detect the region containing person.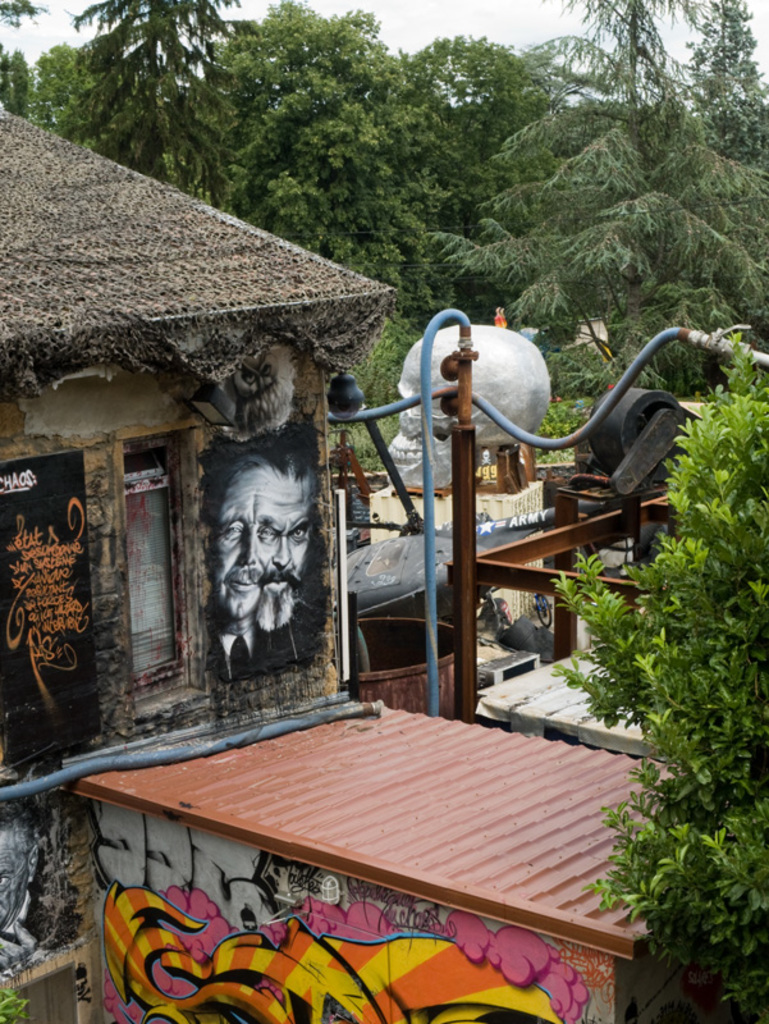
(194, 425, 328, 719).
